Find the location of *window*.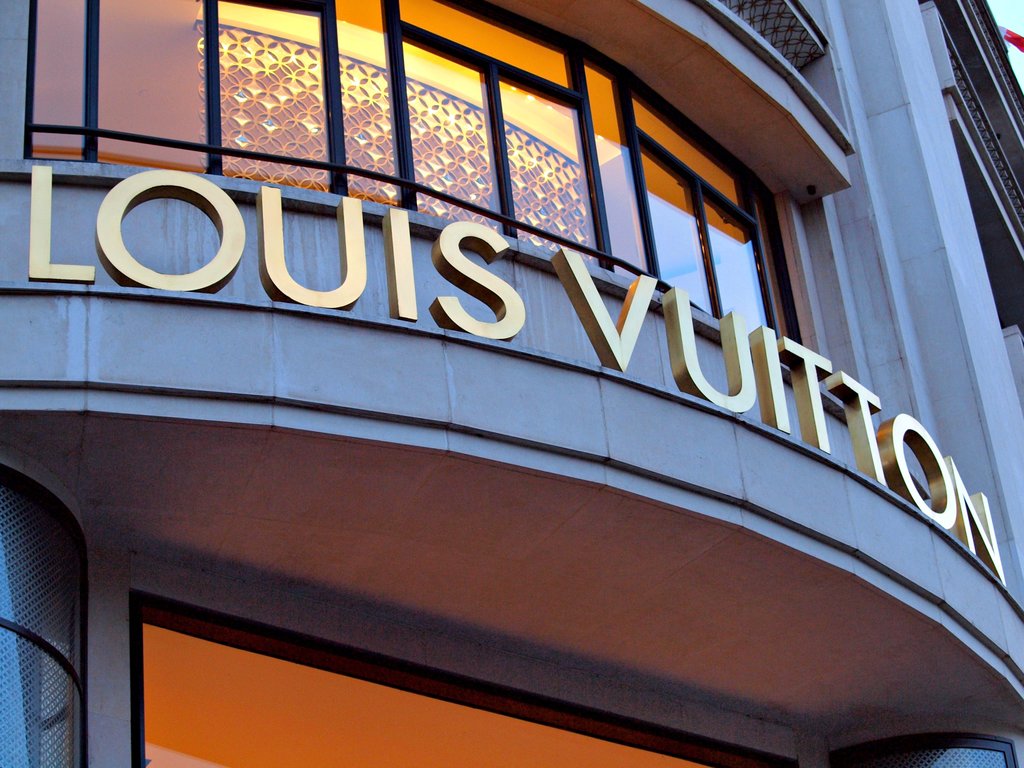
Location: 26,0,824,378.
